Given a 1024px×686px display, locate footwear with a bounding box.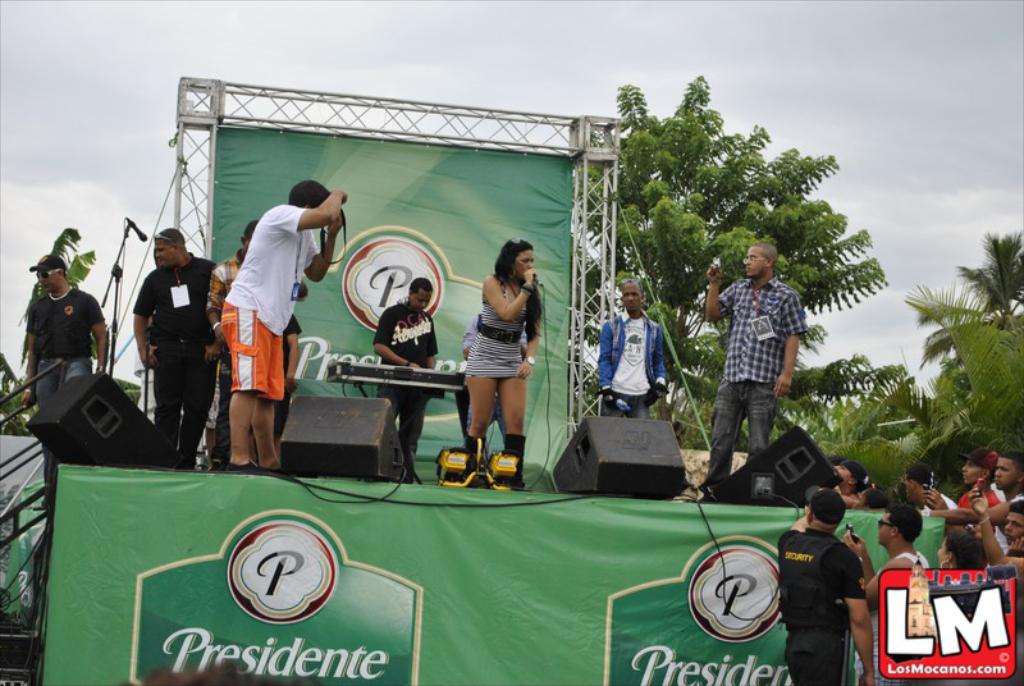
Located: (x1=230, y1=458, x2=253, y2=472).
